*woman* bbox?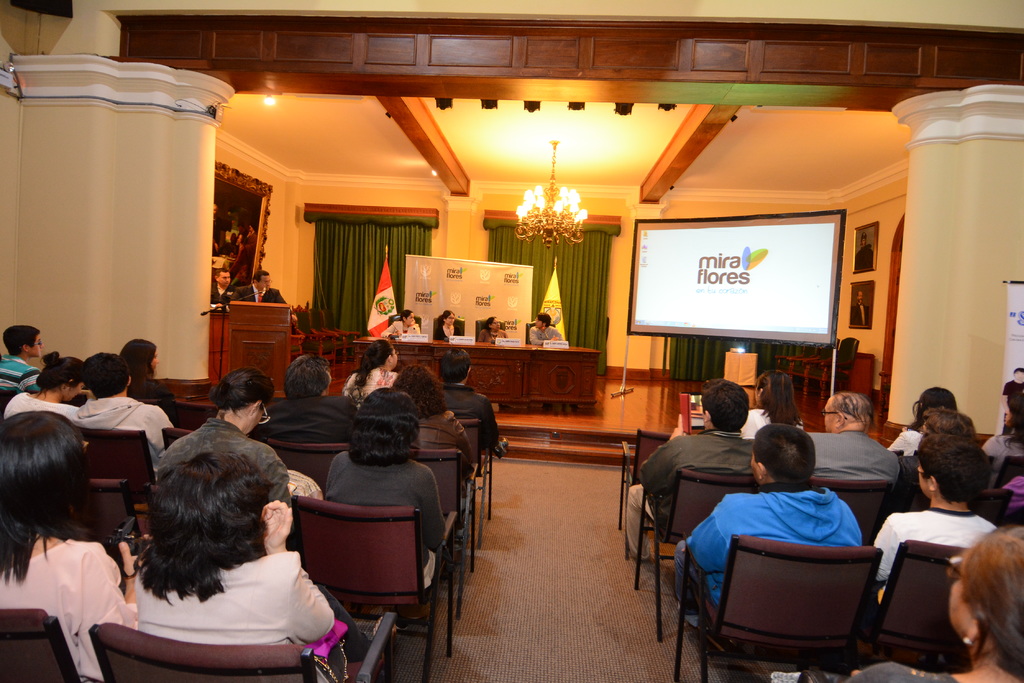
x1=379, y1=307, x2=428, y2=340
